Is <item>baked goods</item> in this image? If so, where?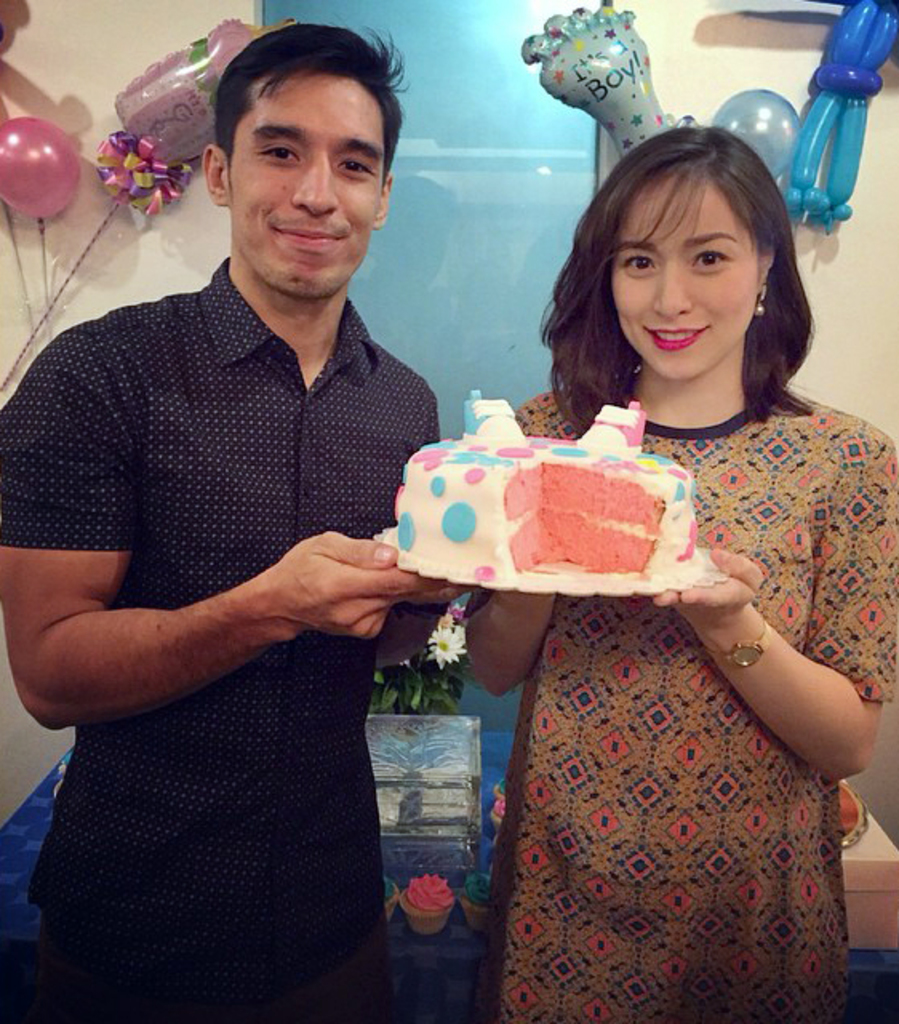
Yes, at select_region(370, 434, 741, 611).
